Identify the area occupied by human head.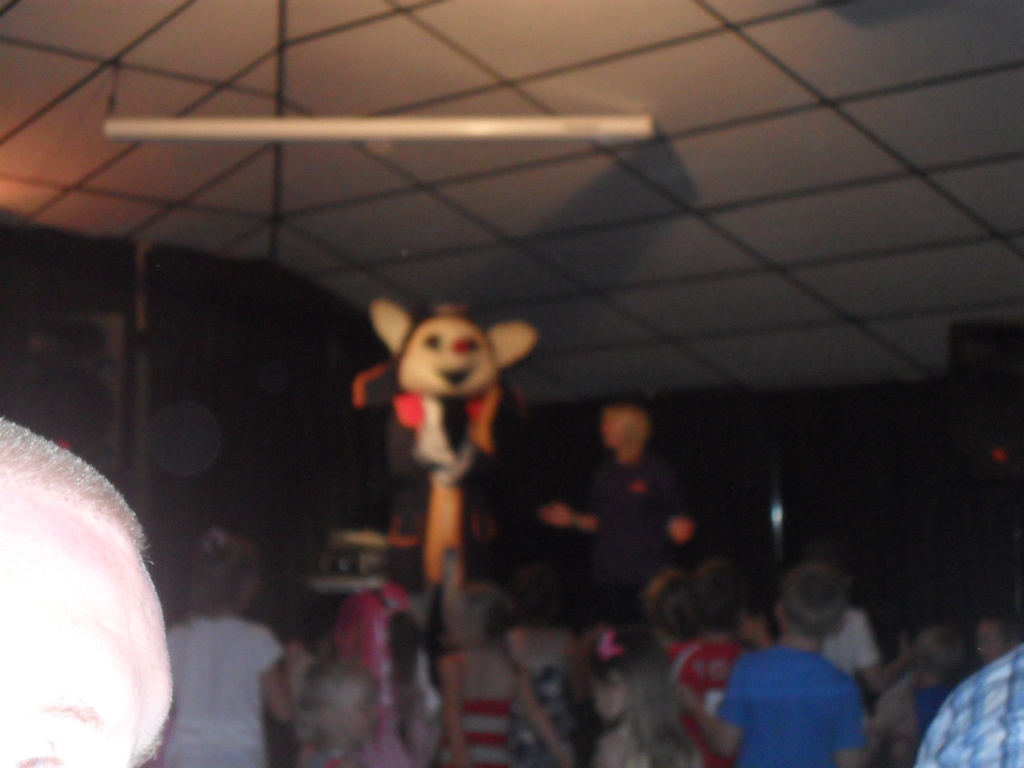
Area: (510, 569, 556, 627).
